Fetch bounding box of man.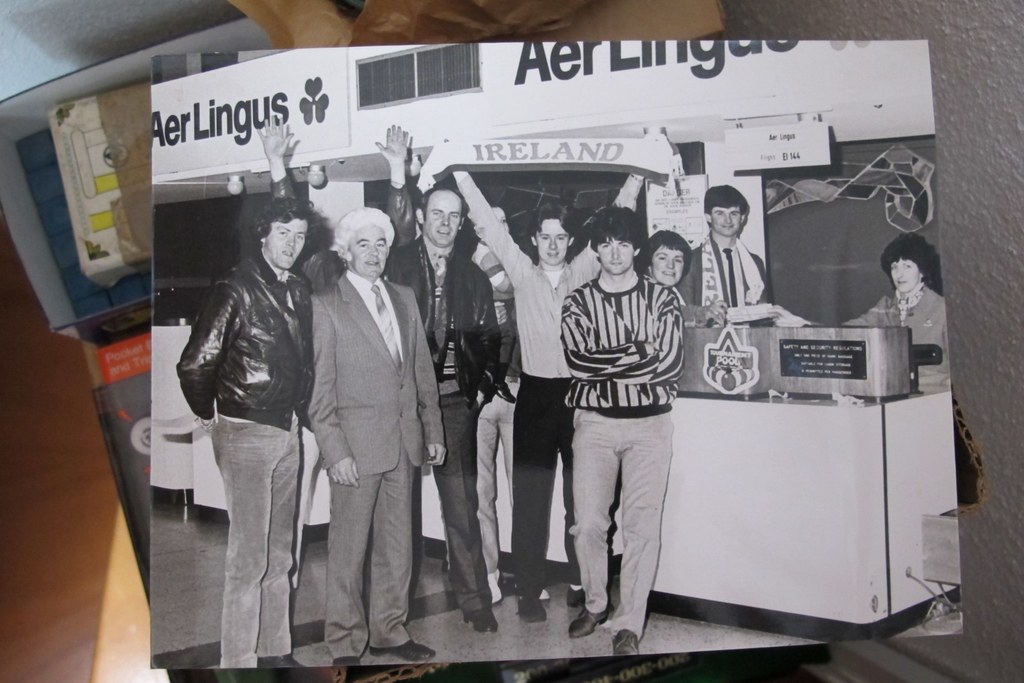
Bbox: (559, 201, 684, 656).
